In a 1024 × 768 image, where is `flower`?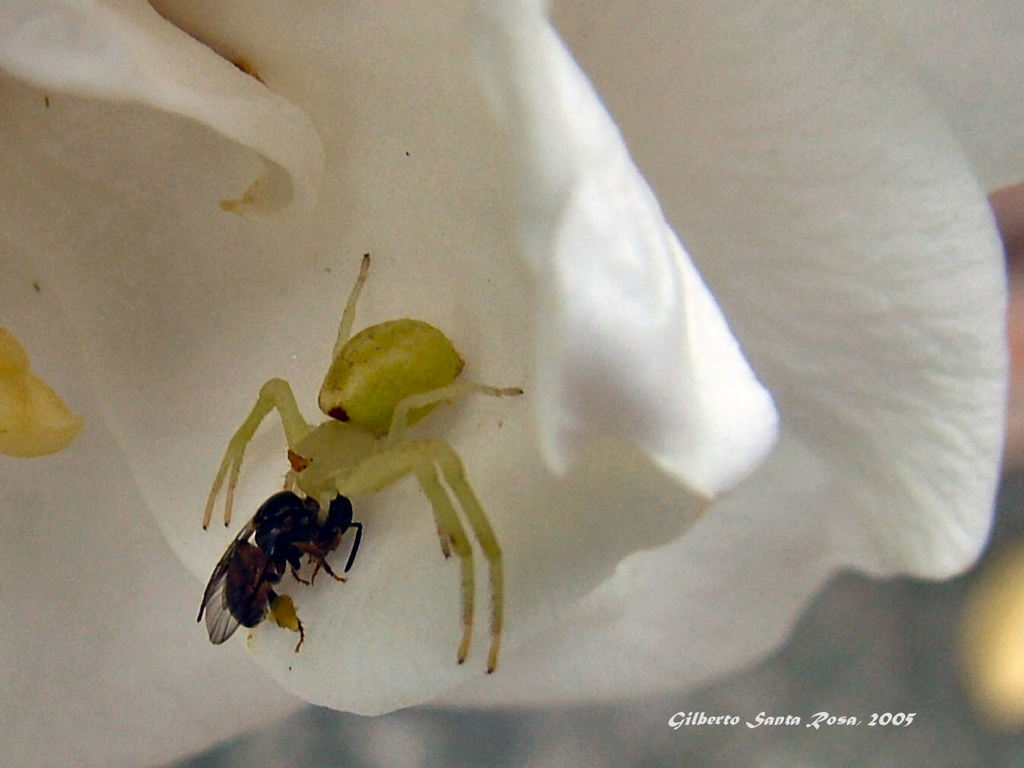
x1=0, y1=0, x2=1015, y2=762.
